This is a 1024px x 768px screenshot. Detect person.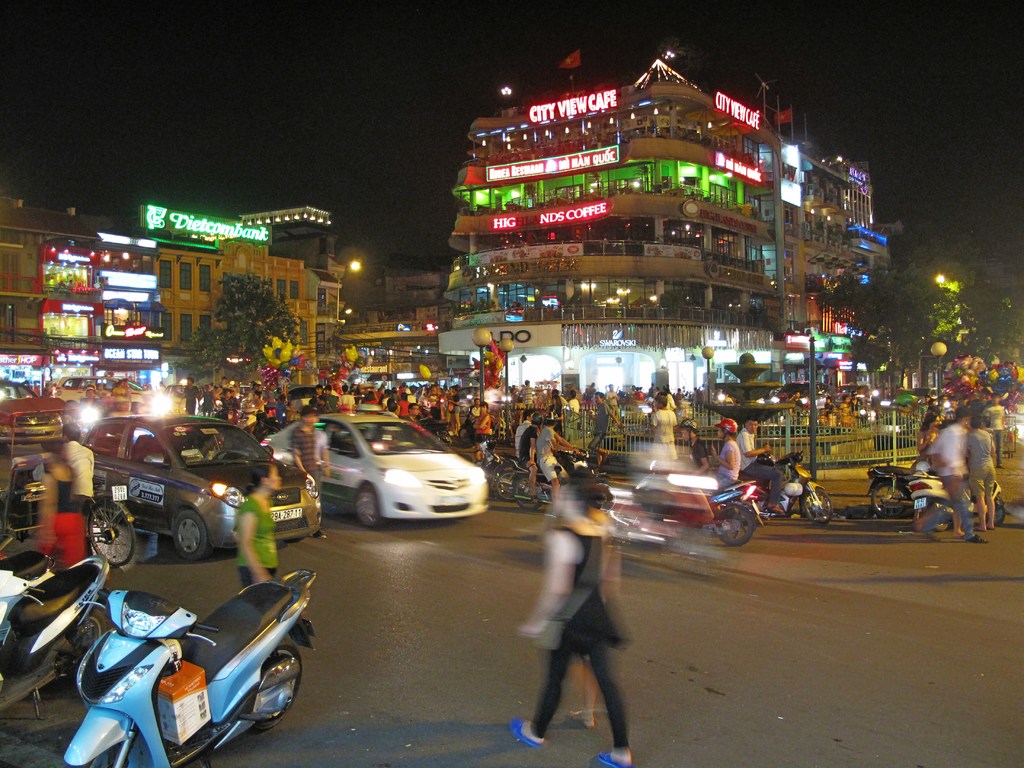
(959, 415, 999, 529).
